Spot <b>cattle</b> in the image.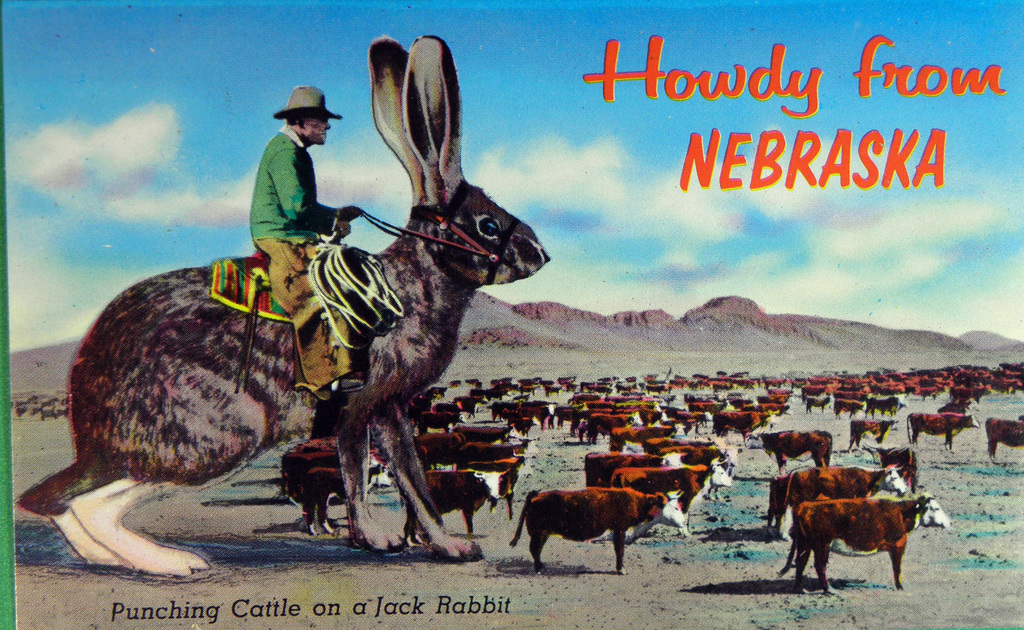
<b>cattle</b> found at 755:424:833:460.
